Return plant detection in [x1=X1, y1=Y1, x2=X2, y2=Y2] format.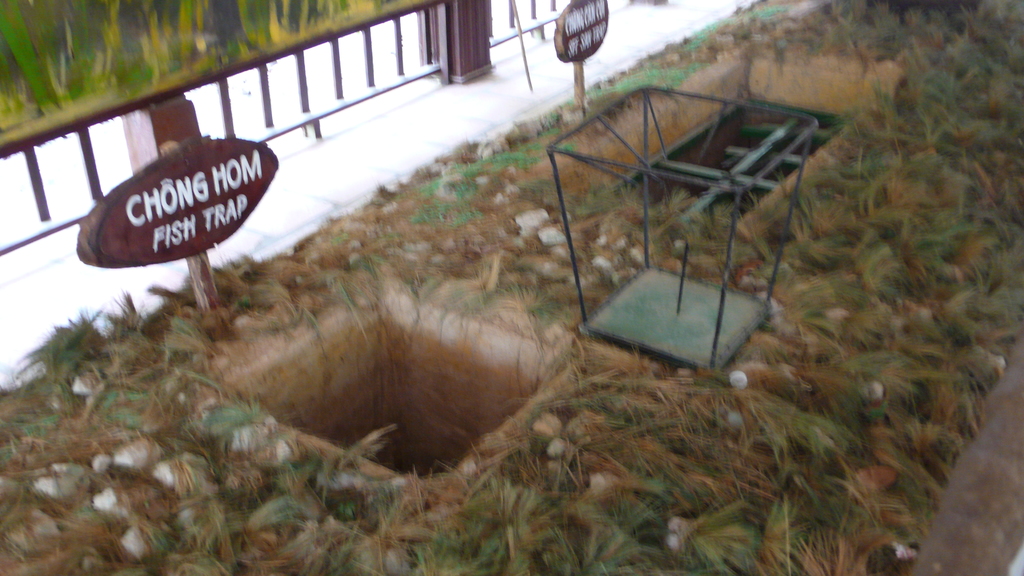
[x1=190, y1=386, x2=271, y2=446].
